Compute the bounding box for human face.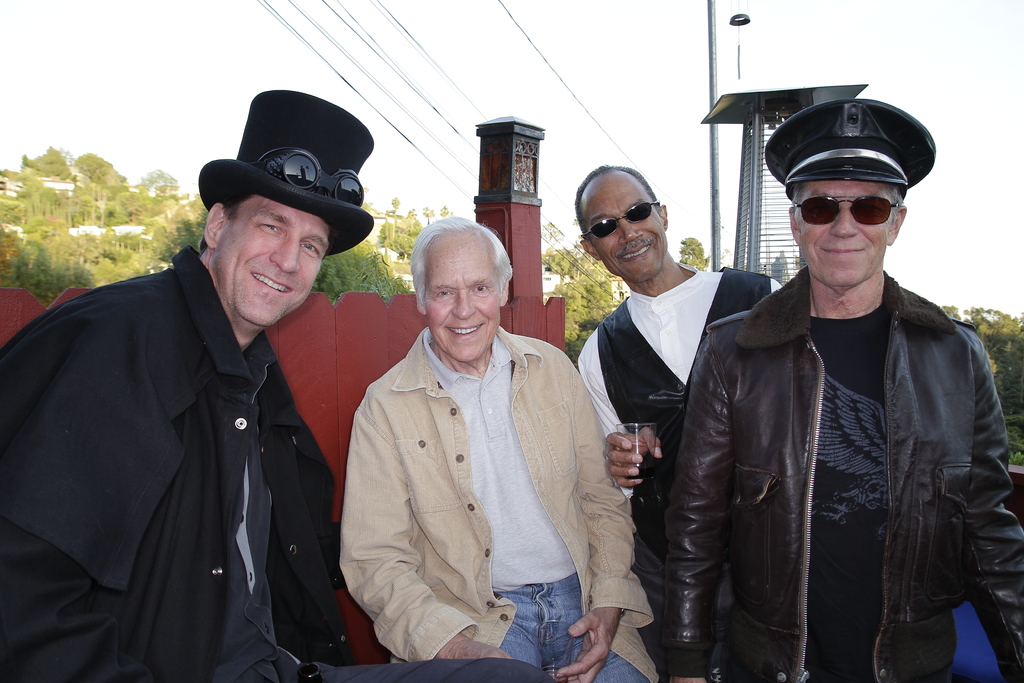
<bbox>425, 248, 500, 362</bbox>.
